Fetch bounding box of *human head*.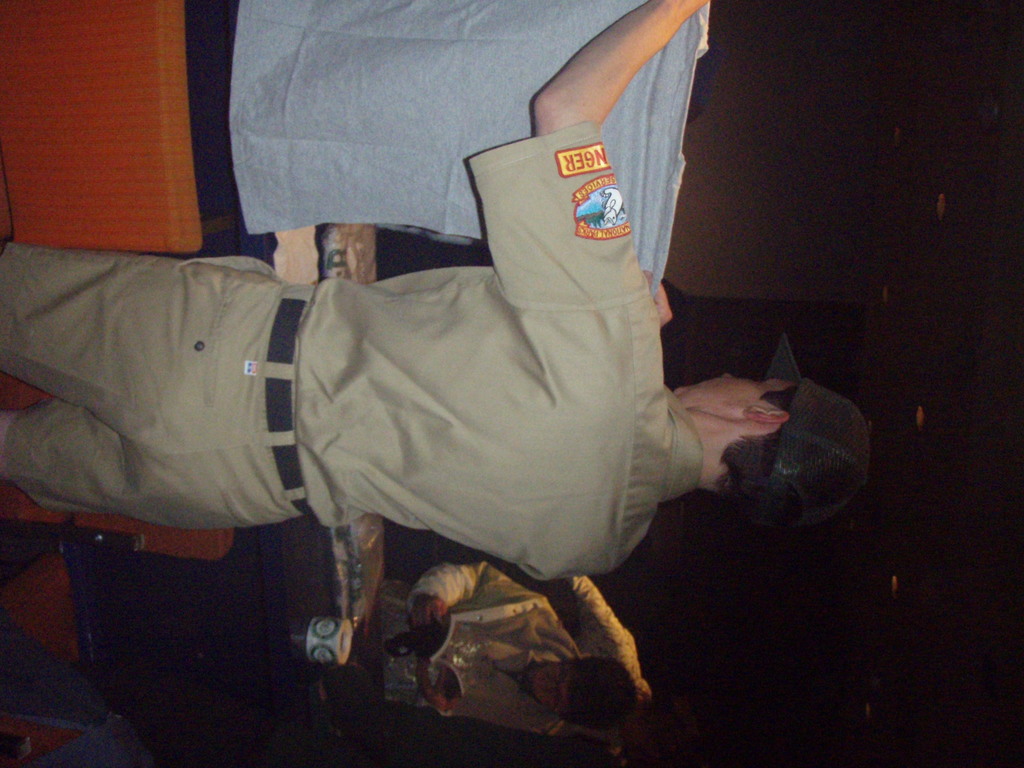
Bbox: 530, 655, 638, 728.
